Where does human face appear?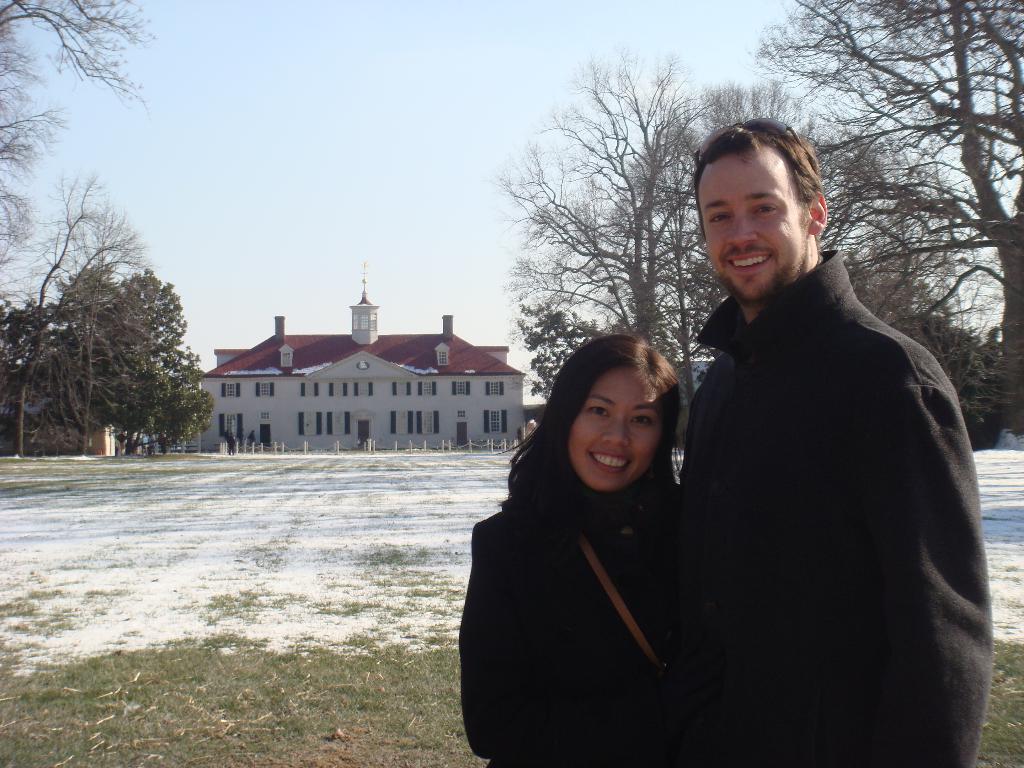
Appears at 562/367/664/493.
